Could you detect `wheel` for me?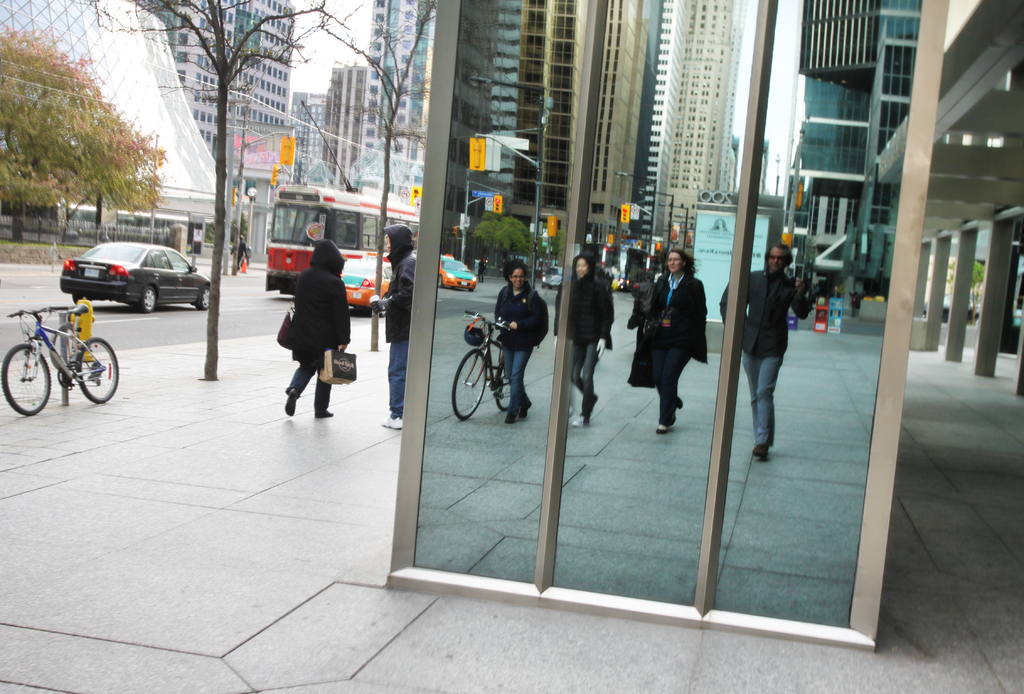
Detection result: Rect(4, 329, 44, 416).
